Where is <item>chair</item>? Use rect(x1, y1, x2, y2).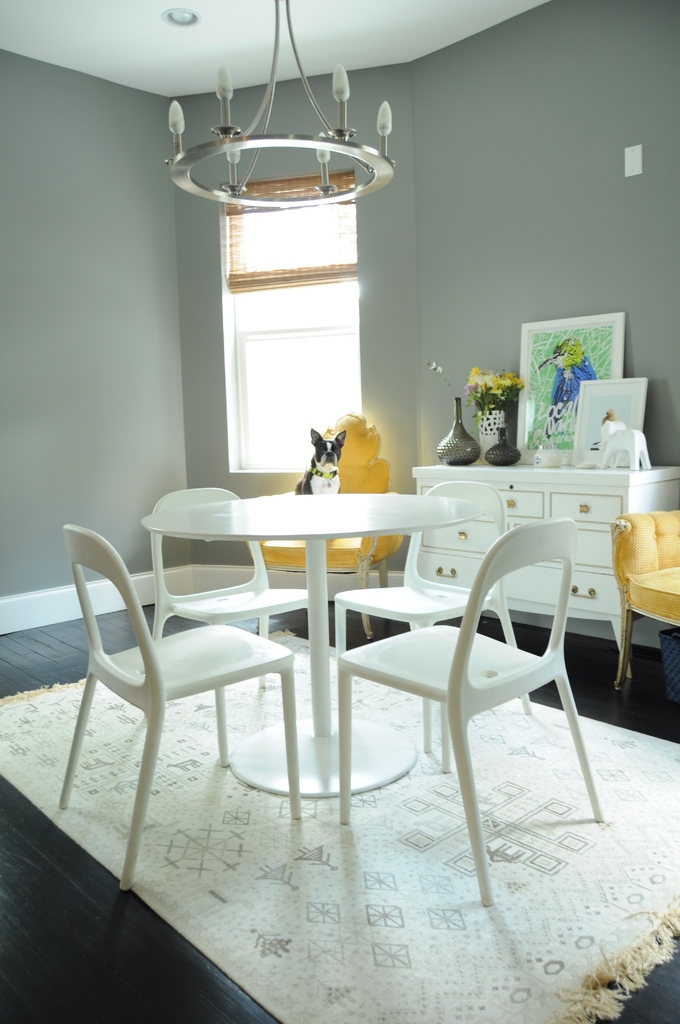
rect(147, 490, 313, 712).
